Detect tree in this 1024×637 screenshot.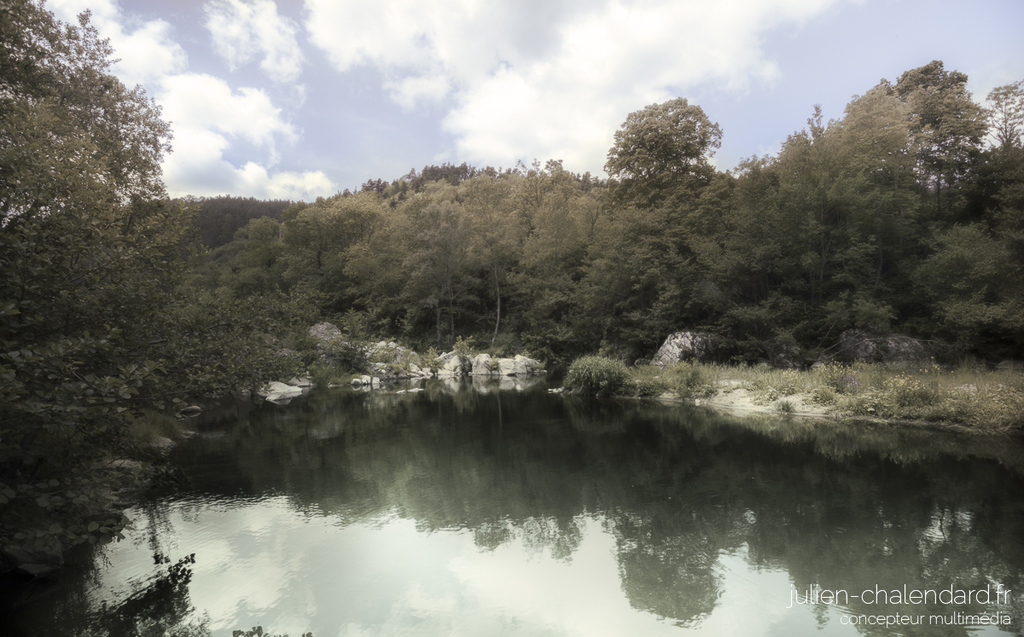
Detection: [909, 218, 1023, 363].
